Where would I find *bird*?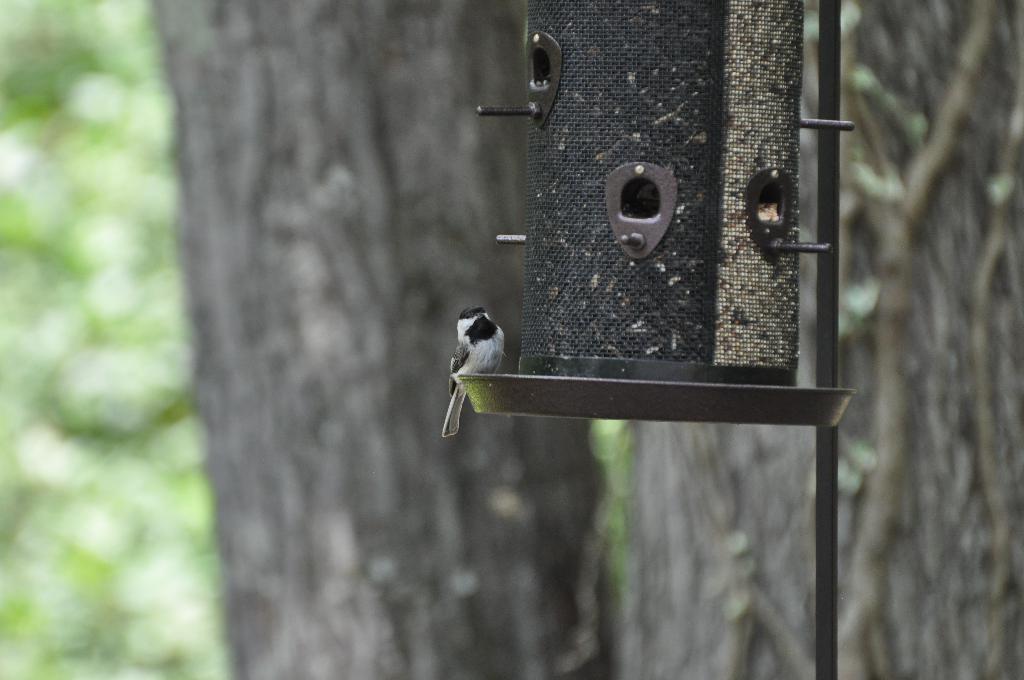
At box=[431, 301, 517, 449].
